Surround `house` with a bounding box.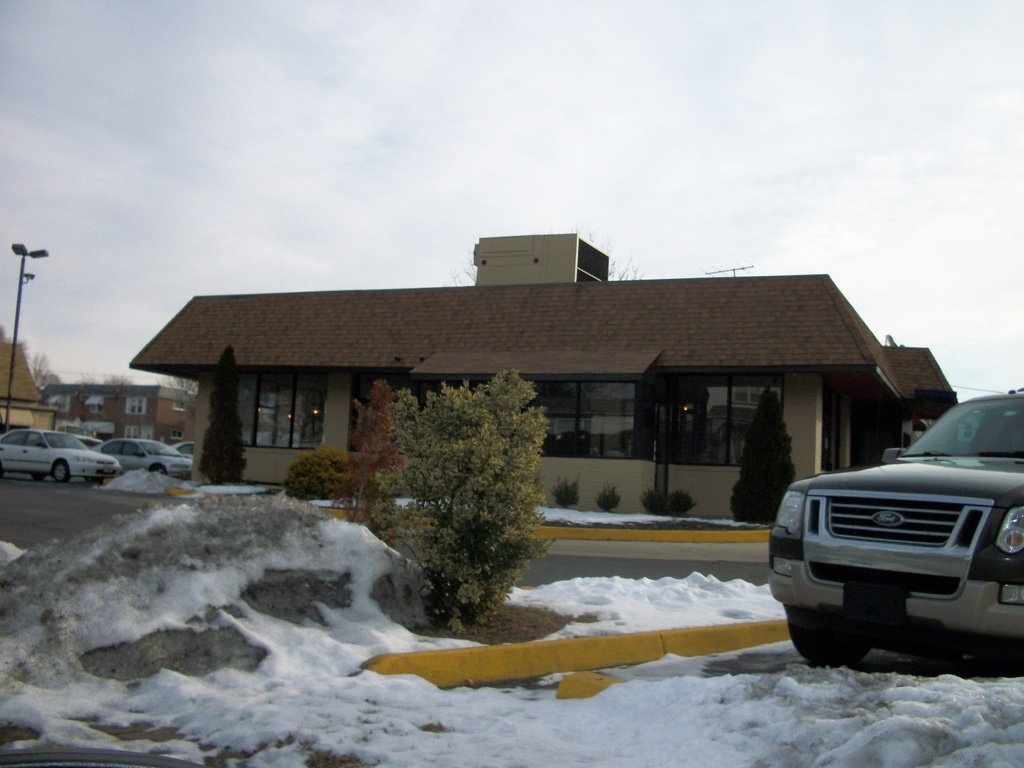
0/335/43/441.
